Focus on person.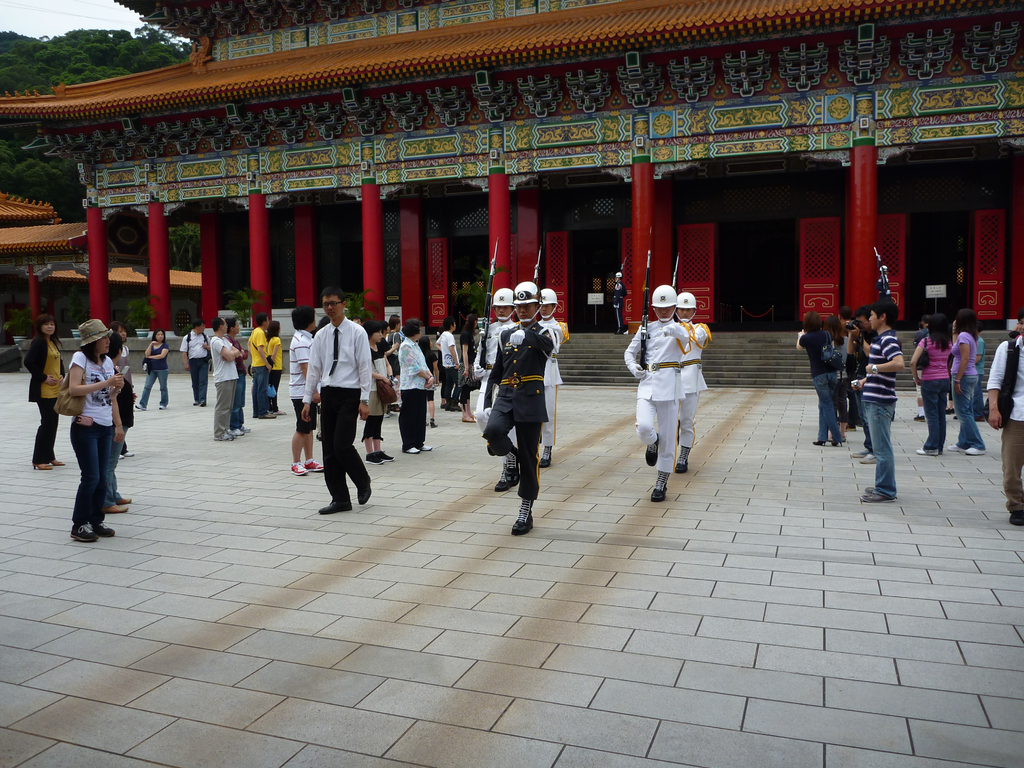
Focused at <bbox>248, 315, 269, 418</bbox>.
